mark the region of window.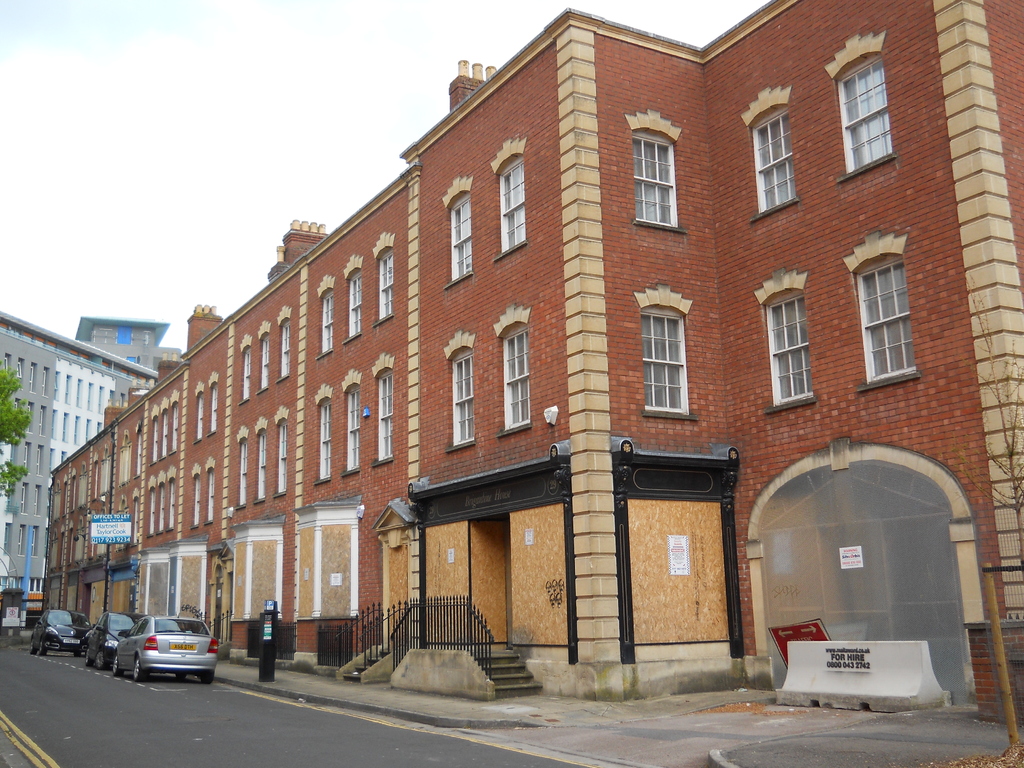
Region: <region>346, 270, 364, 343</region>.
